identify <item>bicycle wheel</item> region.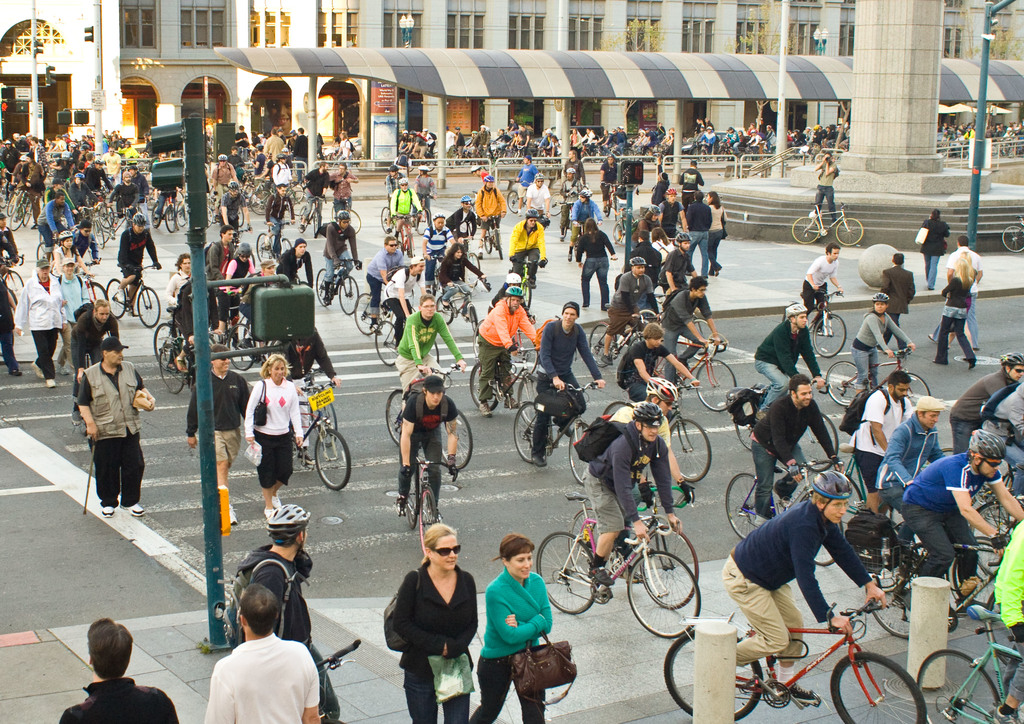
Region: select_region(733, 419, 755, 447).
